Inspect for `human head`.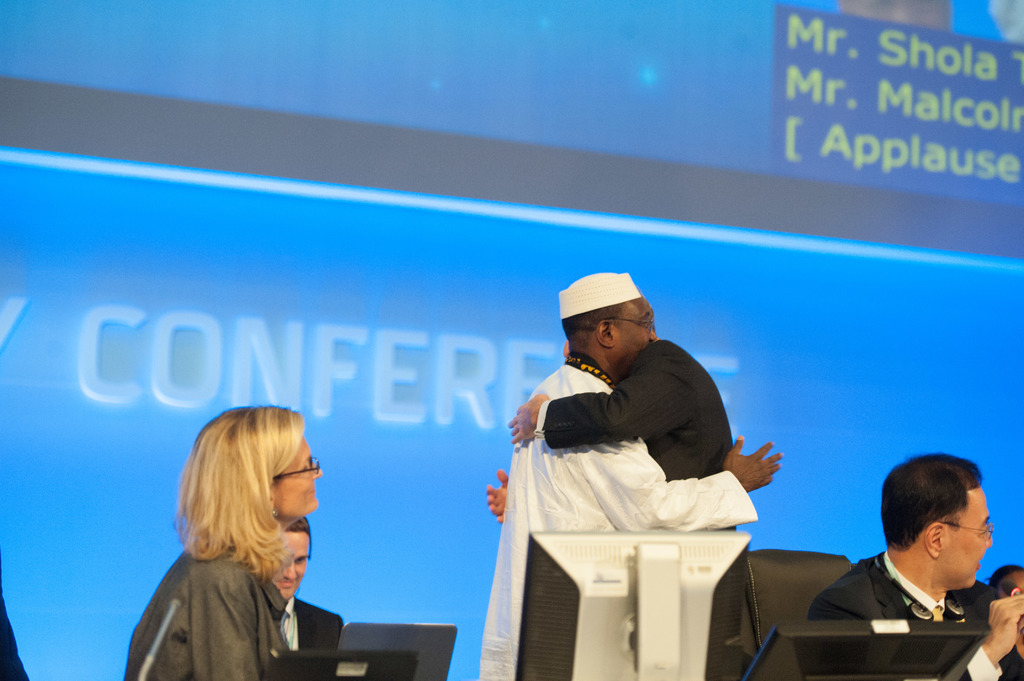
Inspection: {"left": 269, "top": 518, "right": 312, "bottom": 599}.
